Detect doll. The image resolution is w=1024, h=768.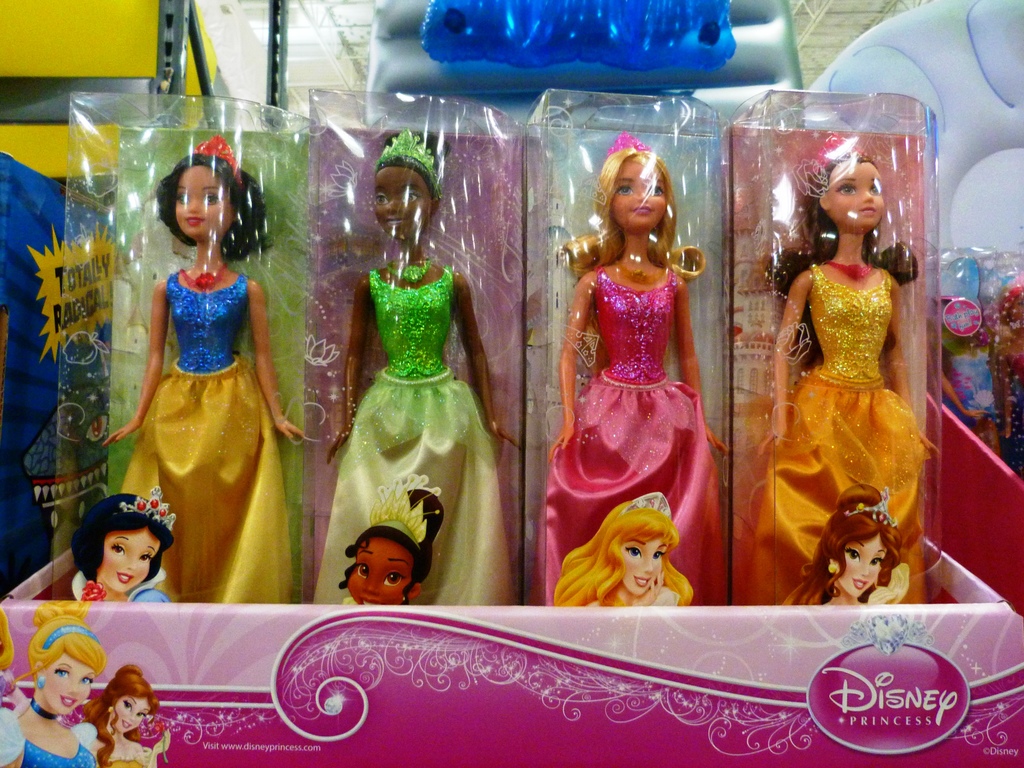
detection(785, 483, 906, 610).
